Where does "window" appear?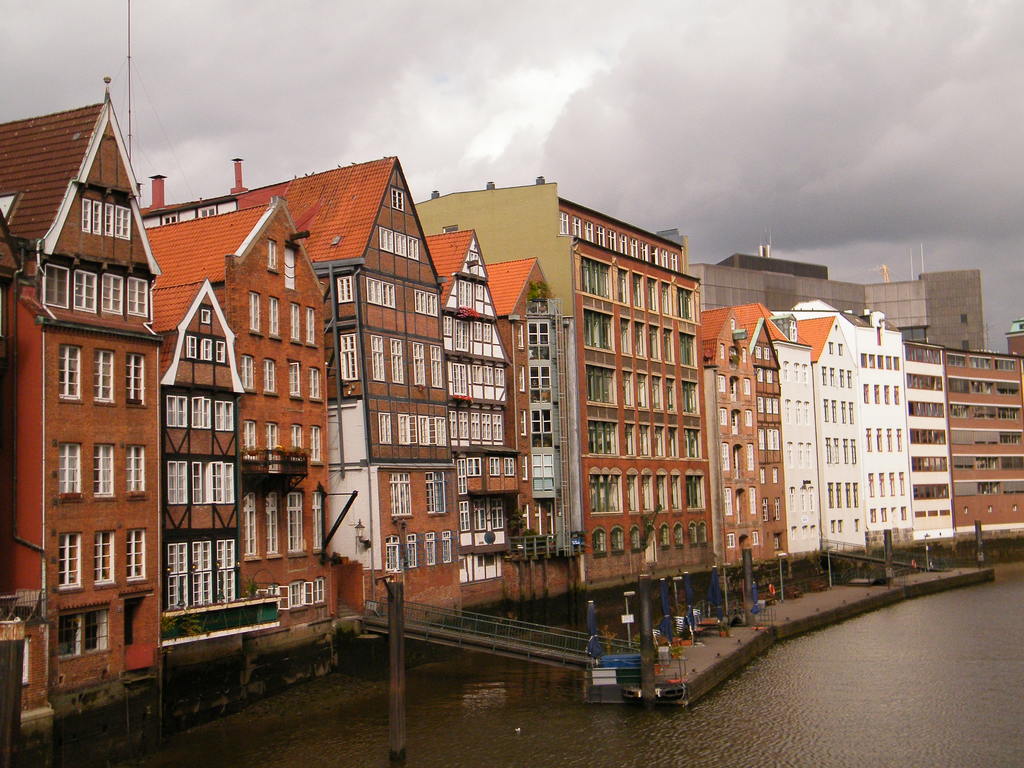
Appears at 568/212/582/241.
